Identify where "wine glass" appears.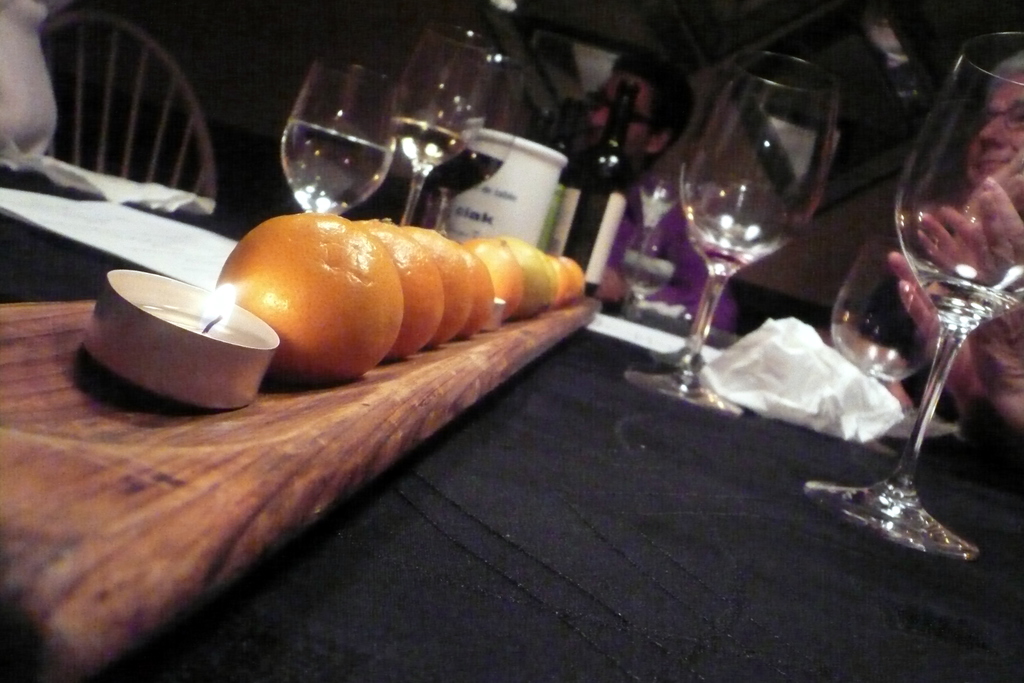
Appears at 391,22,493,227.
